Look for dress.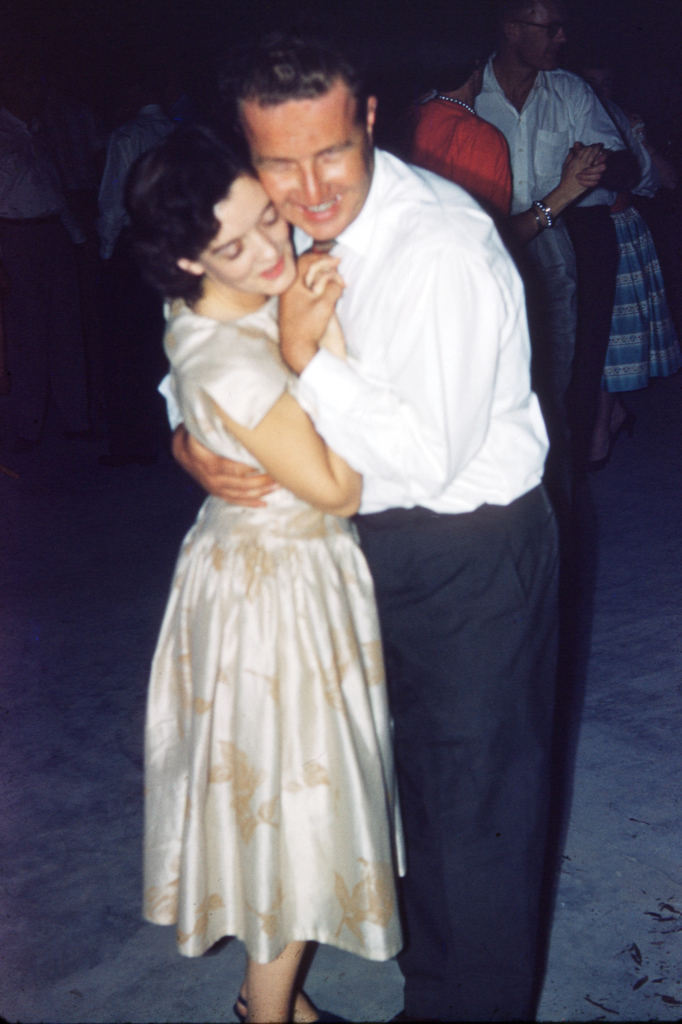
Found: x1=143, y1=292, x2=409, y2=963.
